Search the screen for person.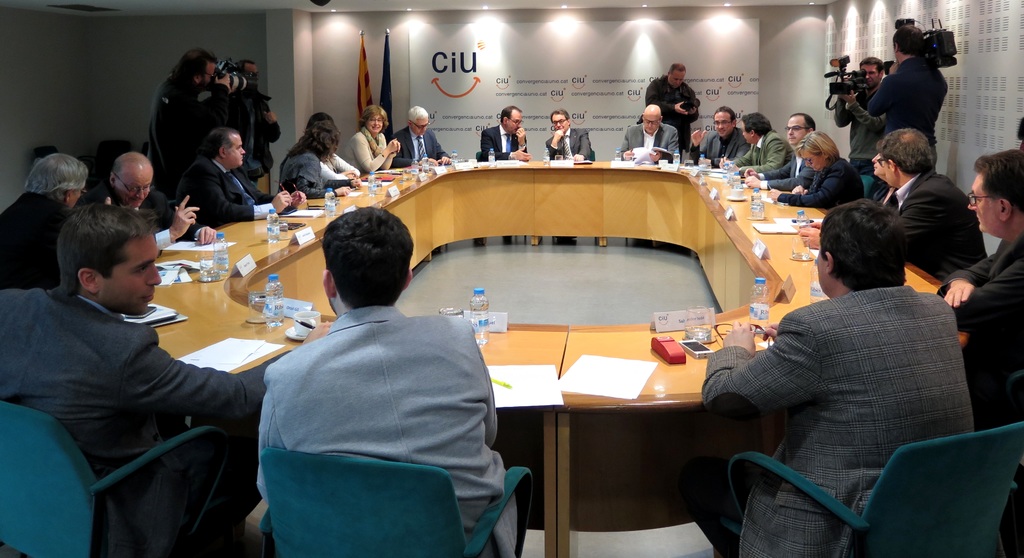
Found at box=[481, 101, 533, 152].
